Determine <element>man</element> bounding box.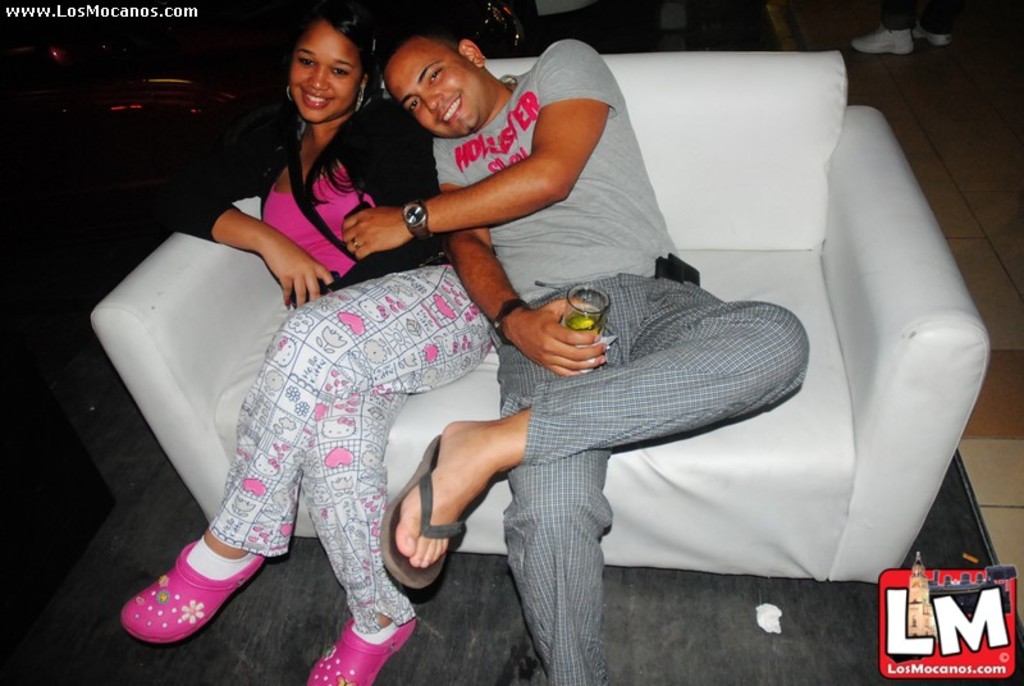
Determined: left=340, top=28, right=810, bottom=685.
